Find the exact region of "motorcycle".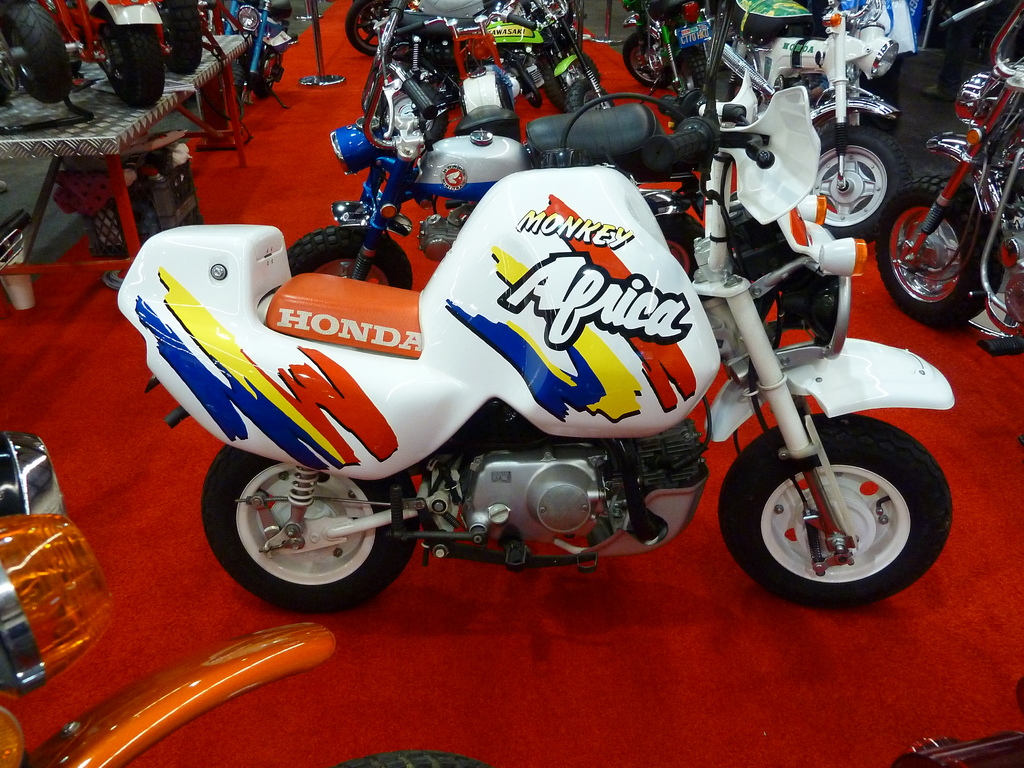
Exact region: 882 4 1022 354.
